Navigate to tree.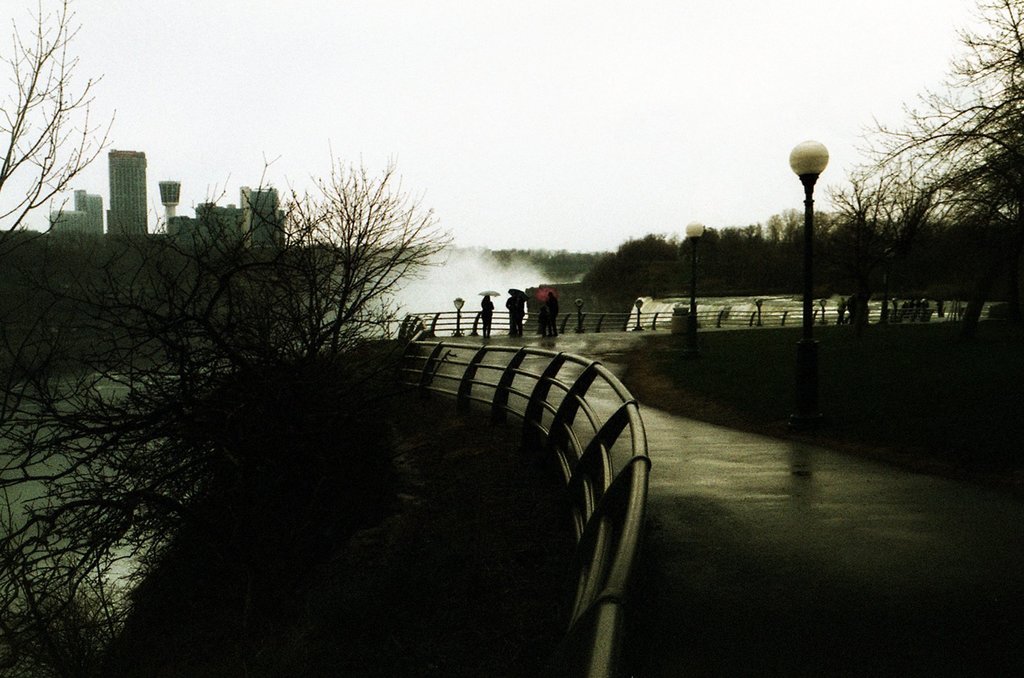
Navigation target: 822,0,1022,326.
